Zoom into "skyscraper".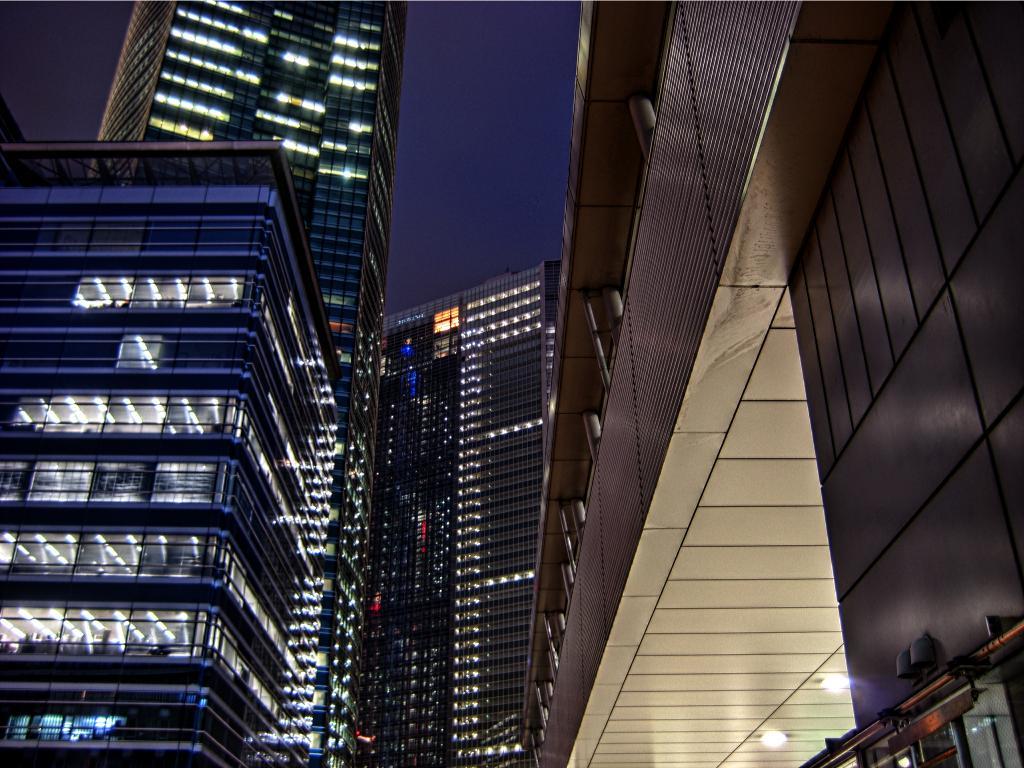
Zoom target: 515/0/1023/767.
